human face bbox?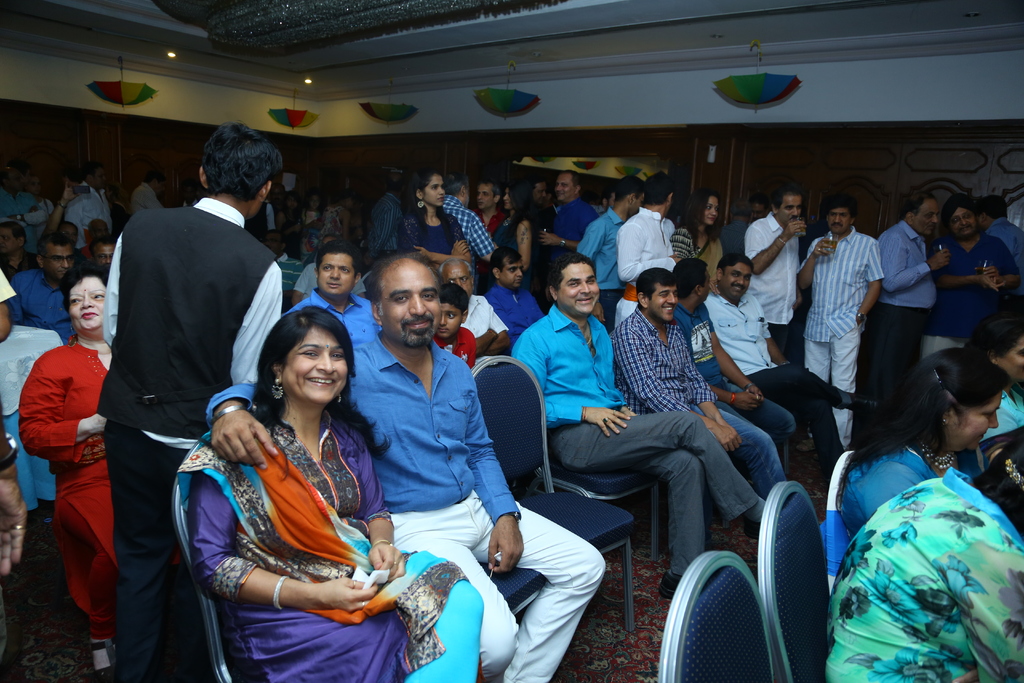
BBox(916, 200, 938, 238)
